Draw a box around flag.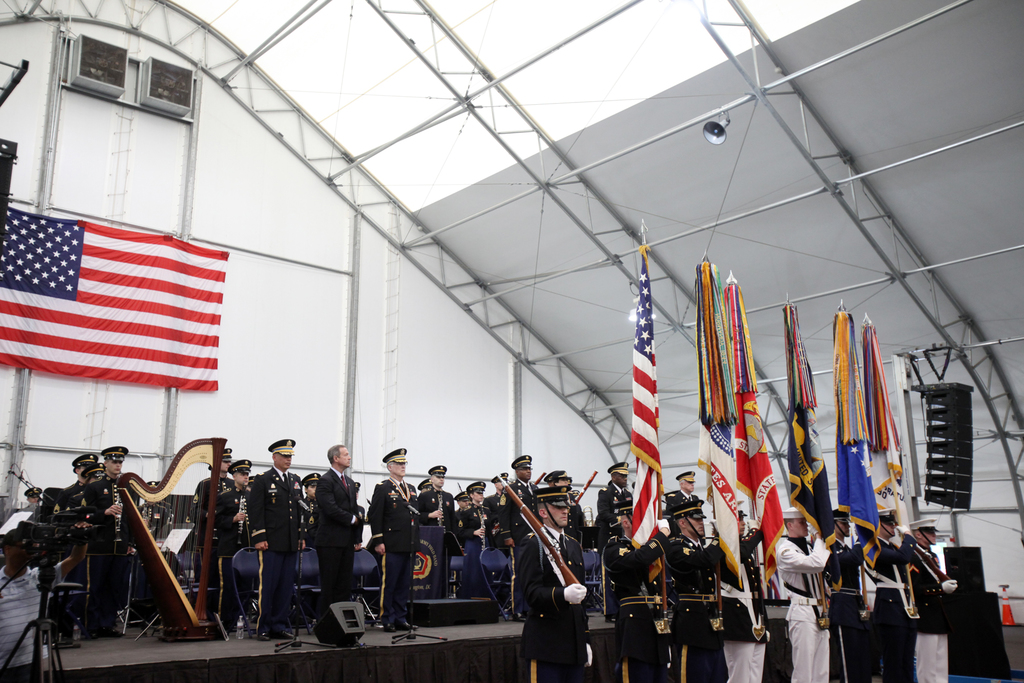
crop(627, 242, 669, 544).
